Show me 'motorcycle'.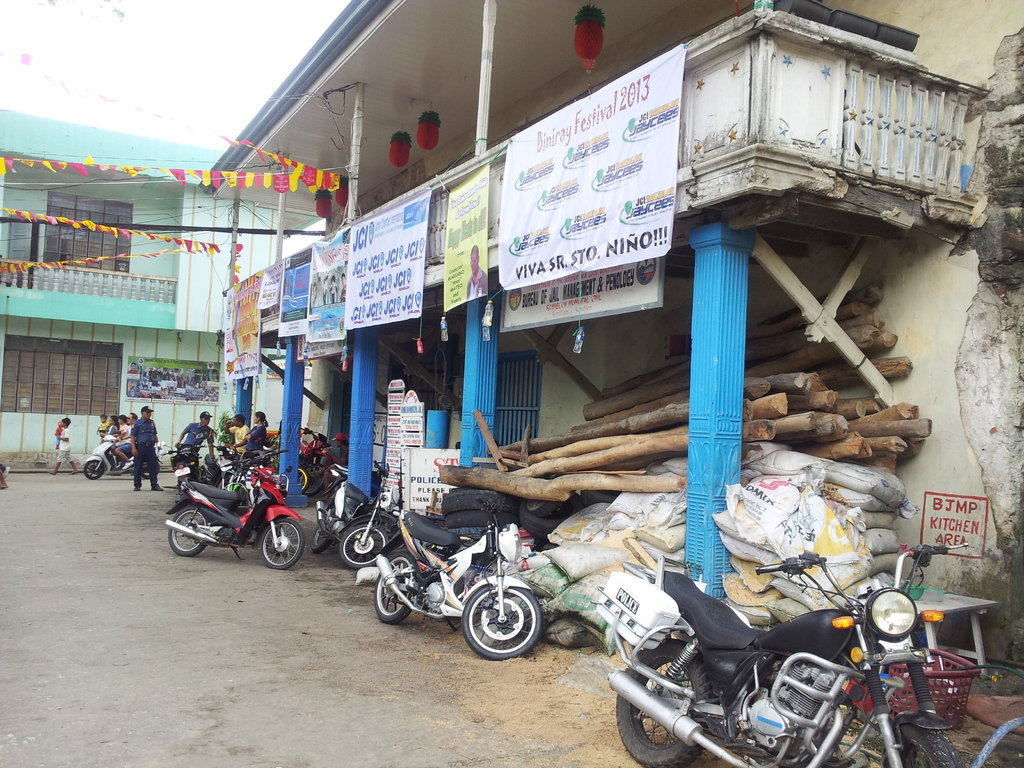
'motorcycle' is here: bbox=[316, 457, 400, 569].
